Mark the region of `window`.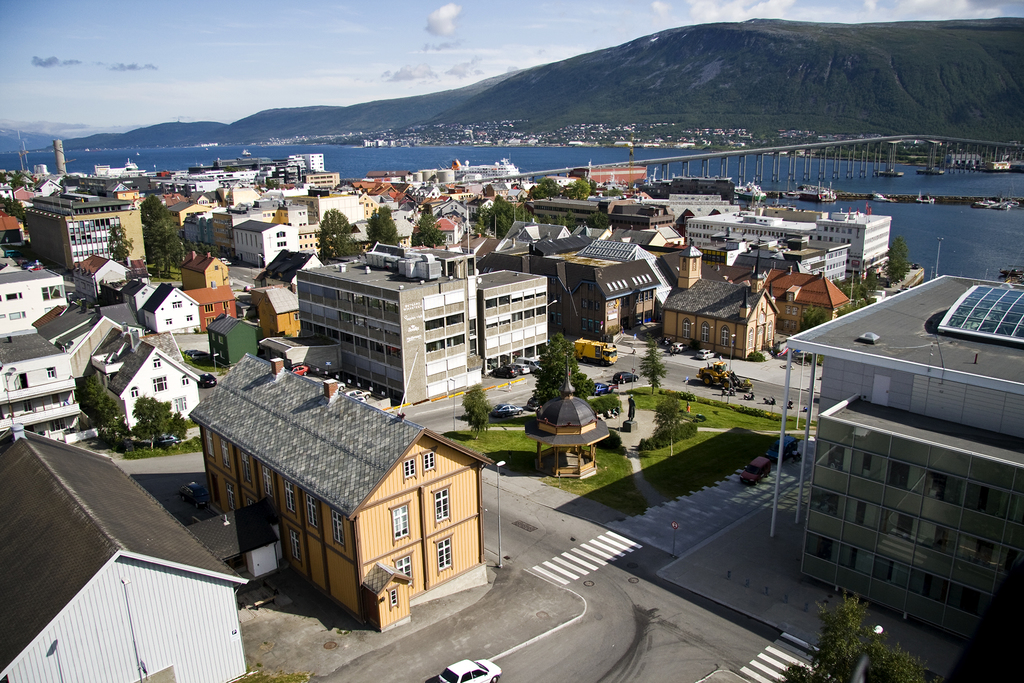
Region: rect(680, 320, 691, 340).
